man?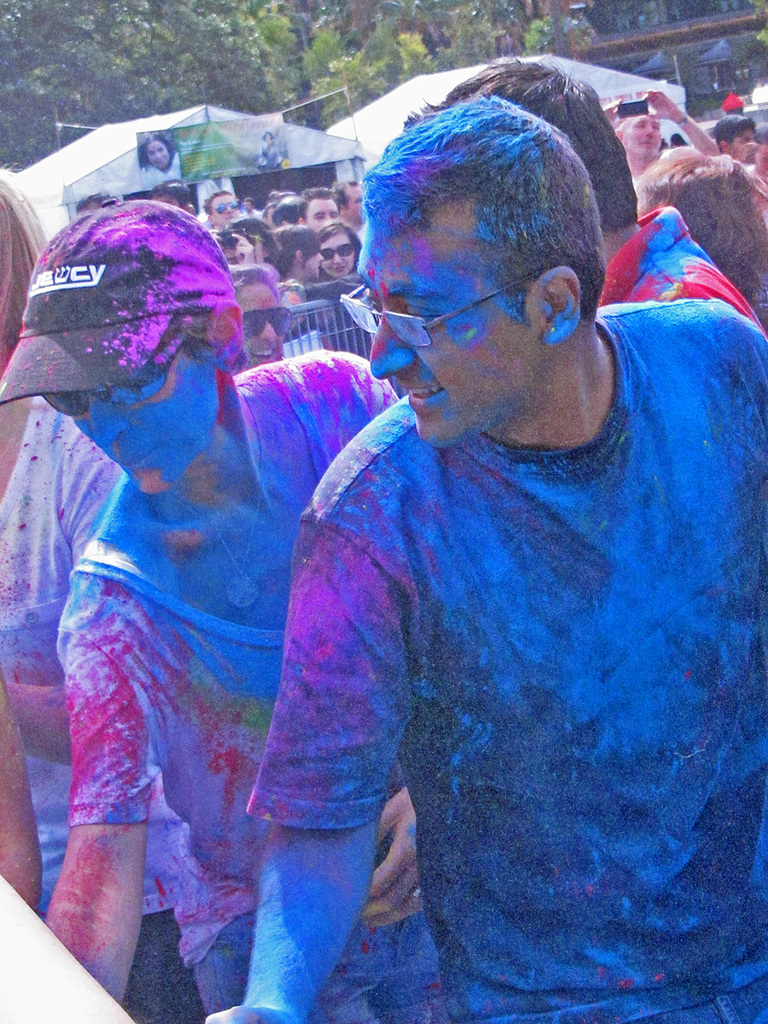
[198, 101, 767, 1023]
